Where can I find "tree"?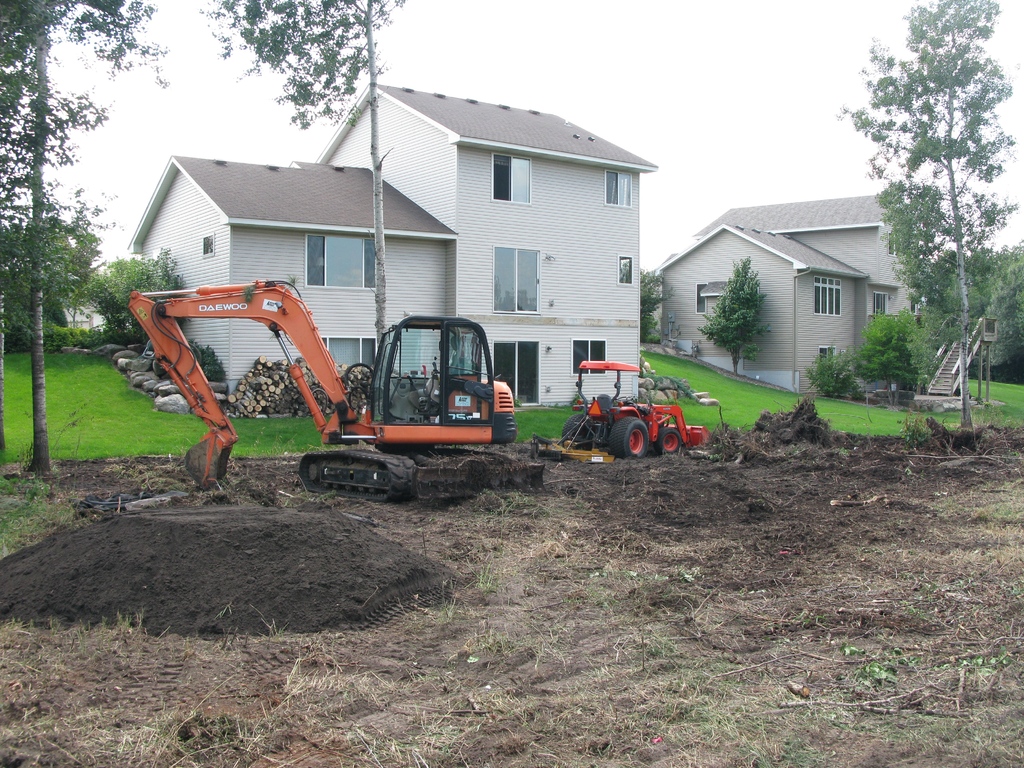
You can find it at pyautogui.locateOnScreen(194, 0, 416, 440).
